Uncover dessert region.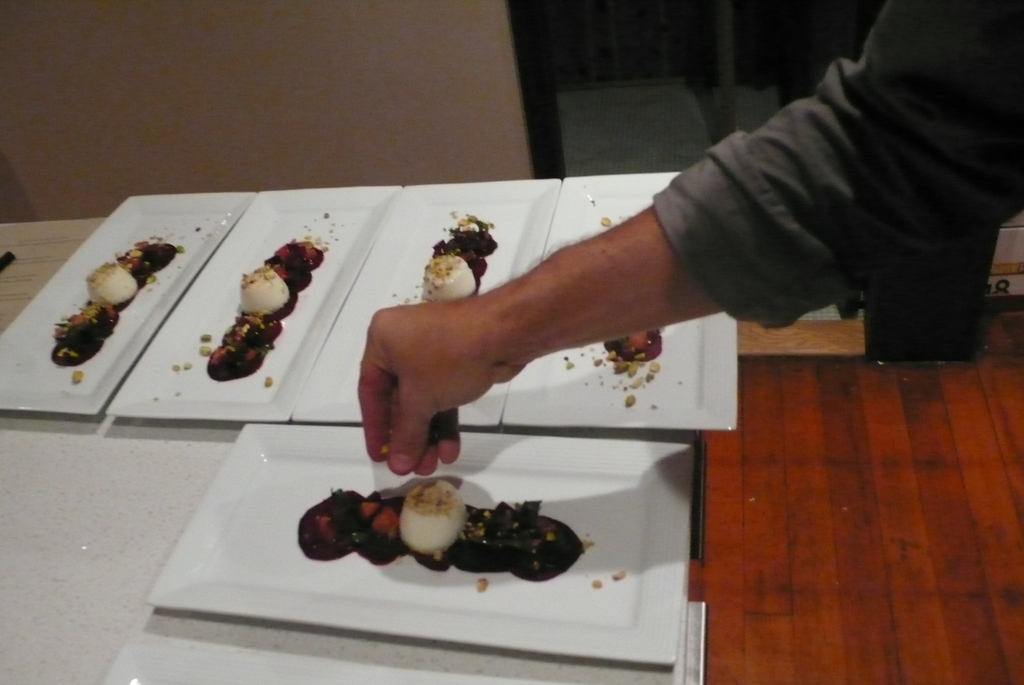
Uncovered: select_region(300, 479, 593, 574).
